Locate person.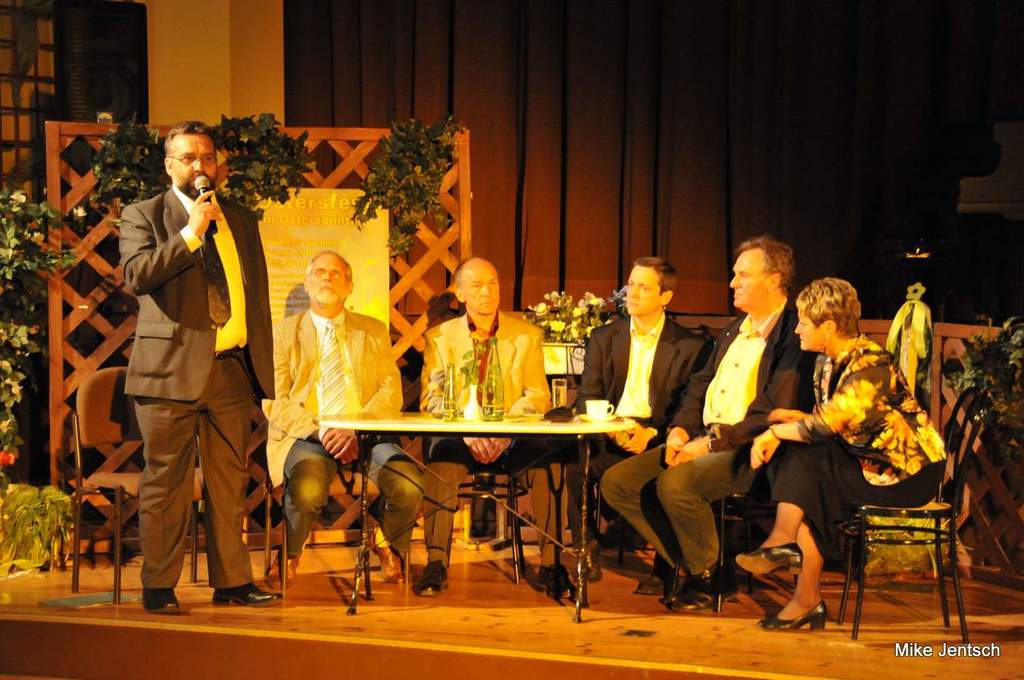
Bounding box: <box>262,249,422,598</box>.
